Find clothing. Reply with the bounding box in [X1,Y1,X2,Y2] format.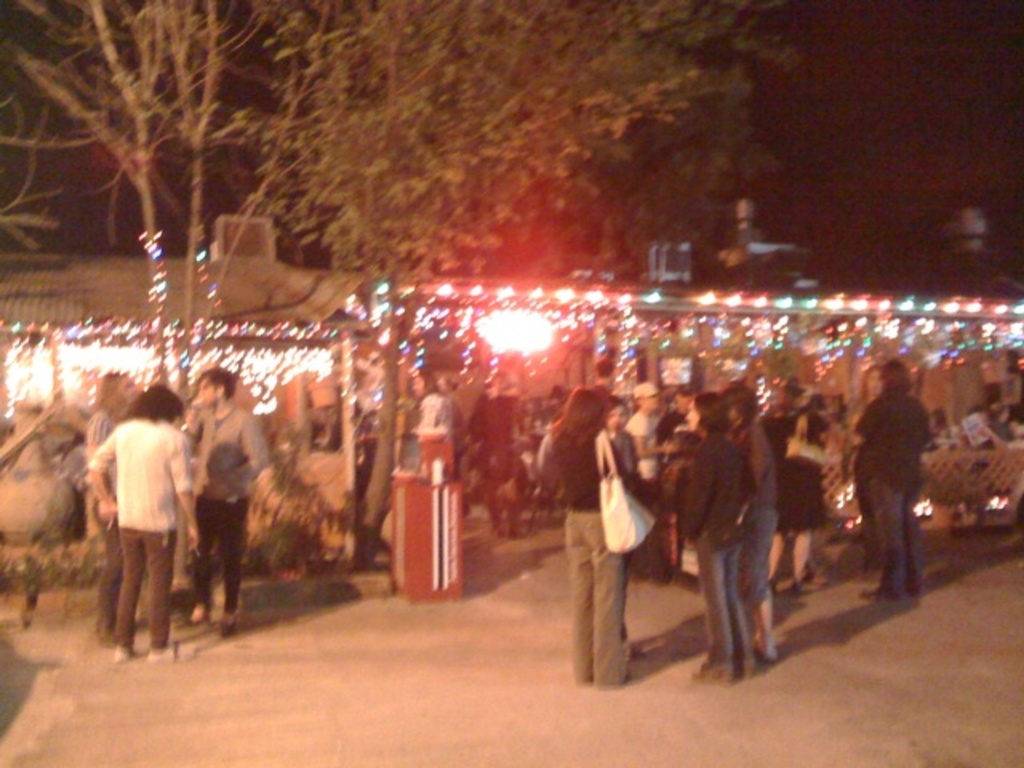
[466,394,522,533].
